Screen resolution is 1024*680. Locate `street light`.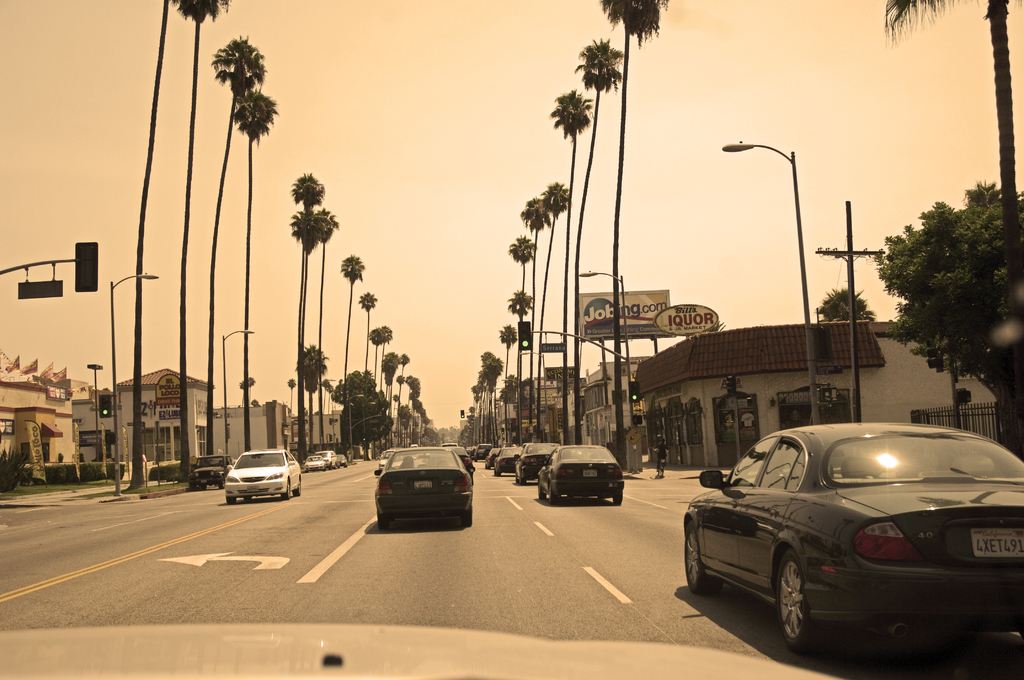
detection(218, 321, 253, 460).
